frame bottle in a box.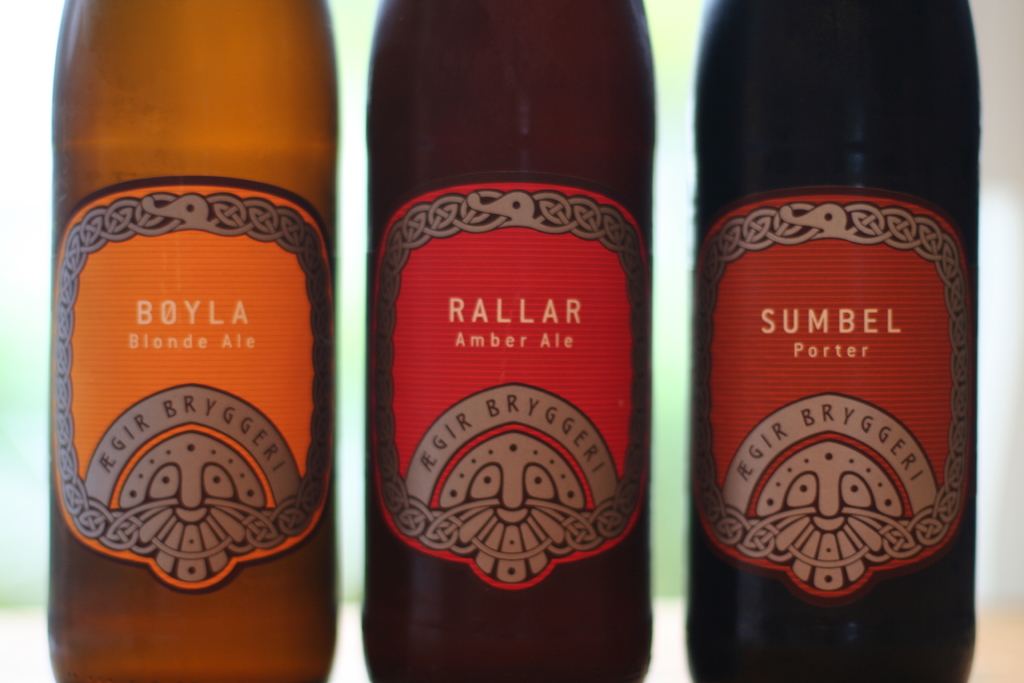
x1=45, y1=4, x2=335, y2=679.
